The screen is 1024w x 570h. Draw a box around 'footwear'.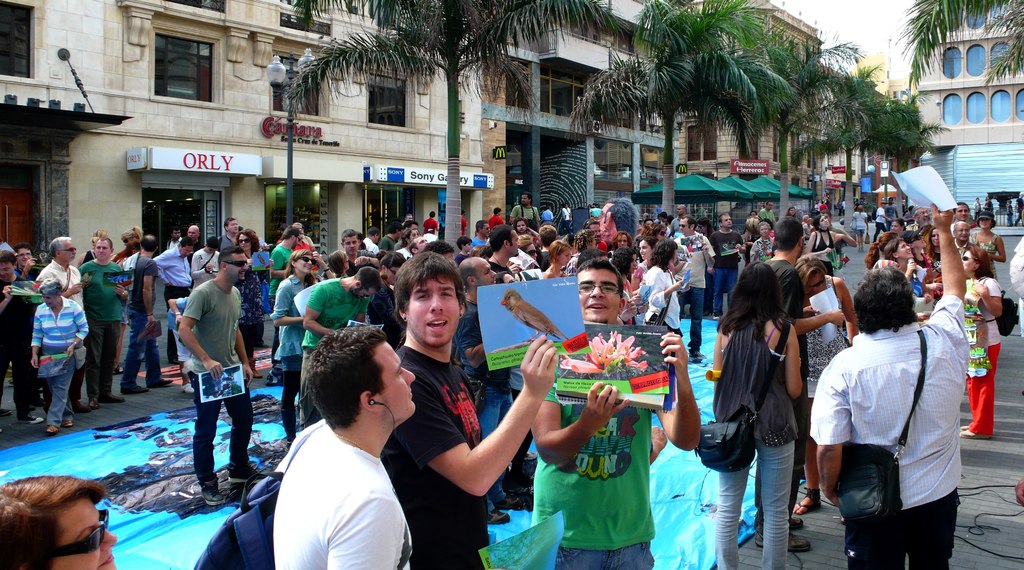
22, 412, 45, 427.
